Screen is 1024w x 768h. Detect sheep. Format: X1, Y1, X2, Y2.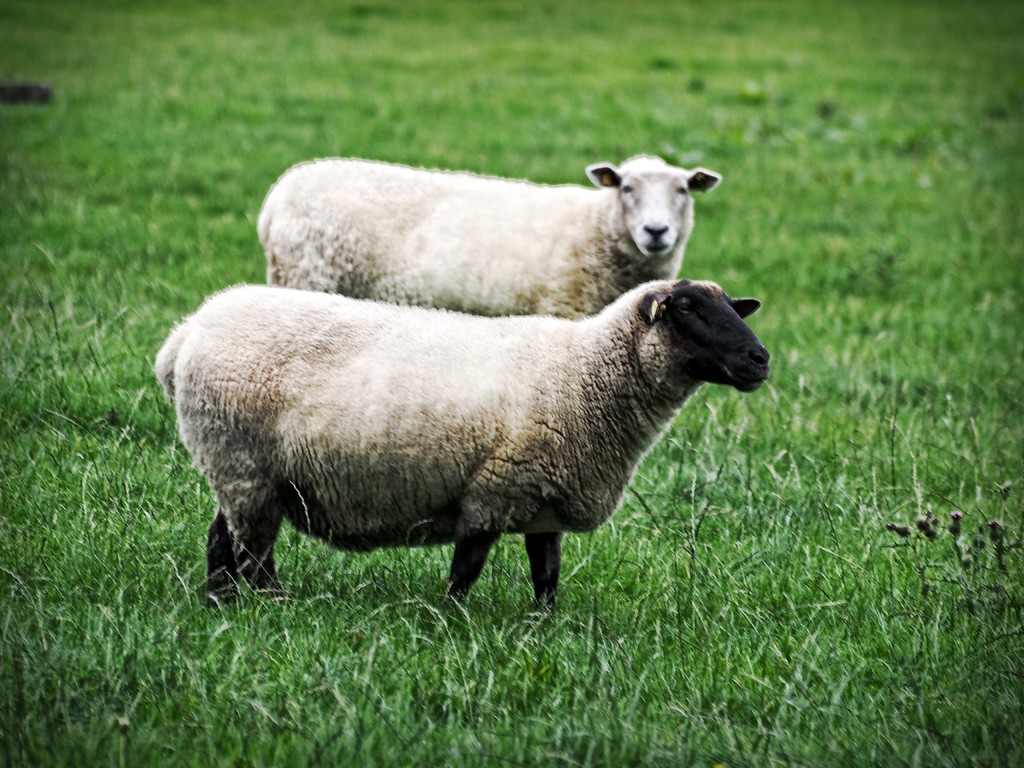
253, 148, 721, 315.
